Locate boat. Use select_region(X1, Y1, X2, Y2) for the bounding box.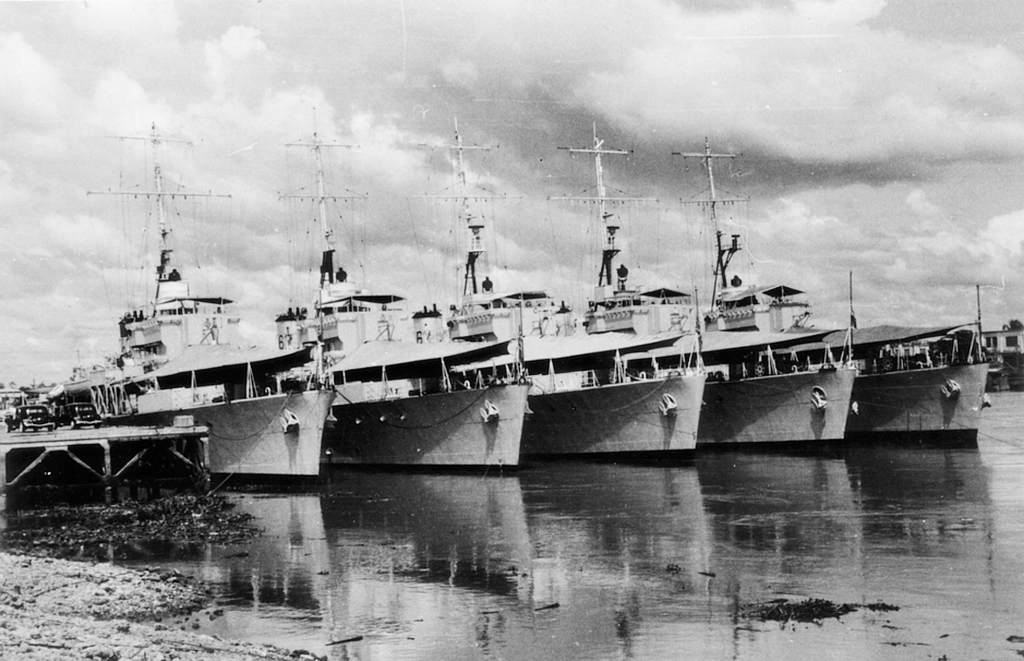
select_region(537, 134, 838, 459).
